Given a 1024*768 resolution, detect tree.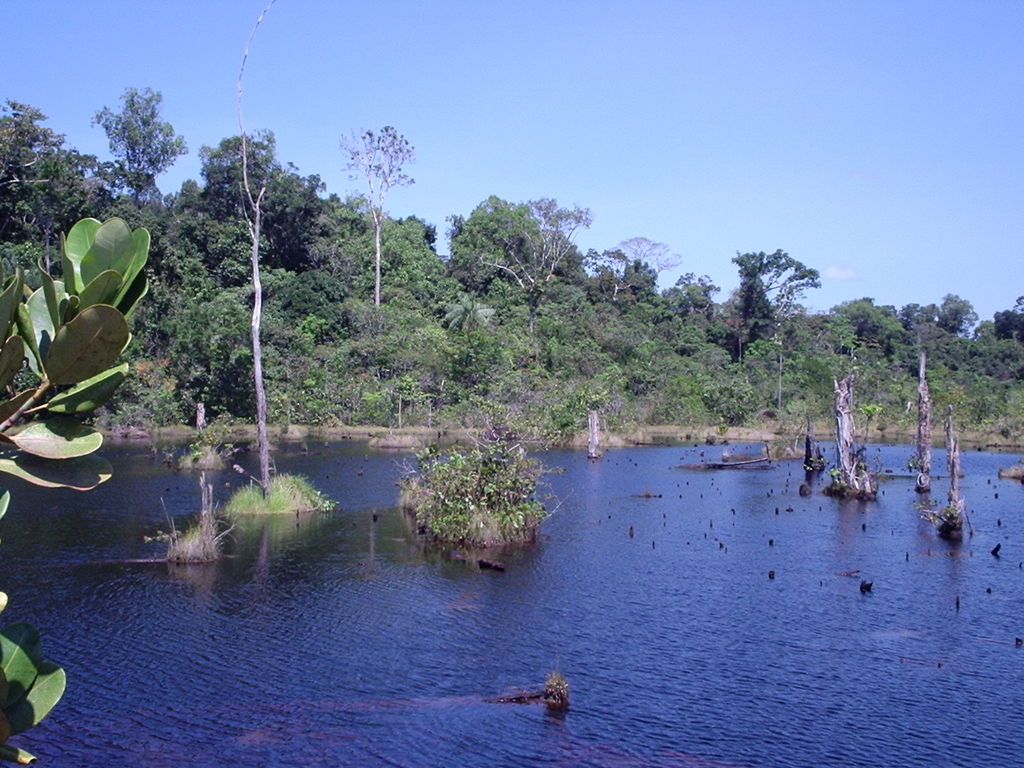
(x1=115, y1=200, x2=198, y2=353).
